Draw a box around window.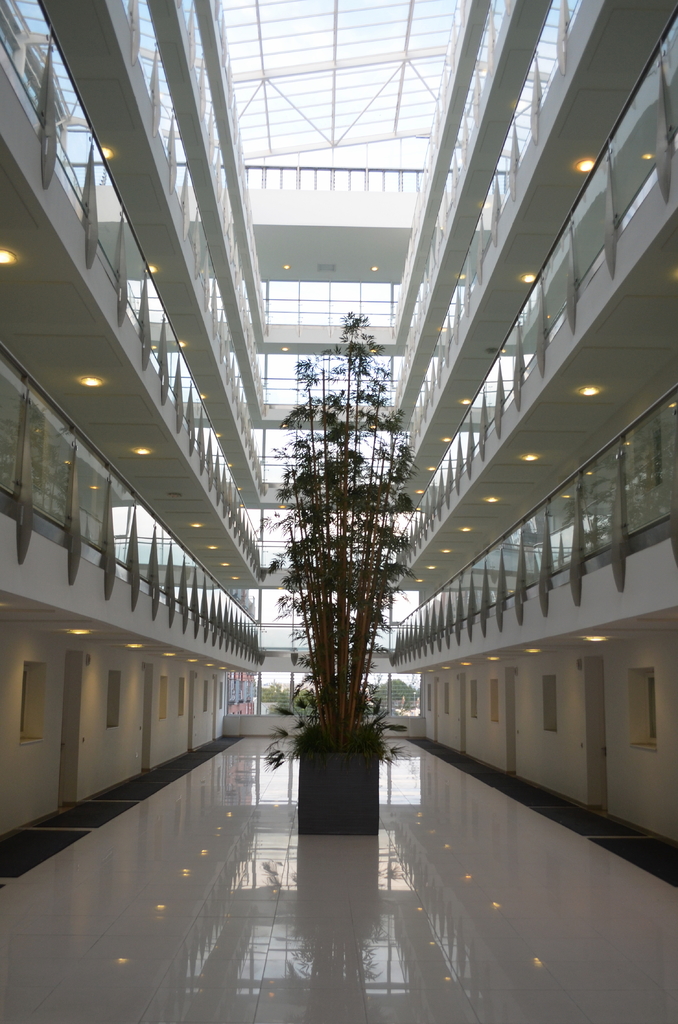
(627, 671, 653, 755).
